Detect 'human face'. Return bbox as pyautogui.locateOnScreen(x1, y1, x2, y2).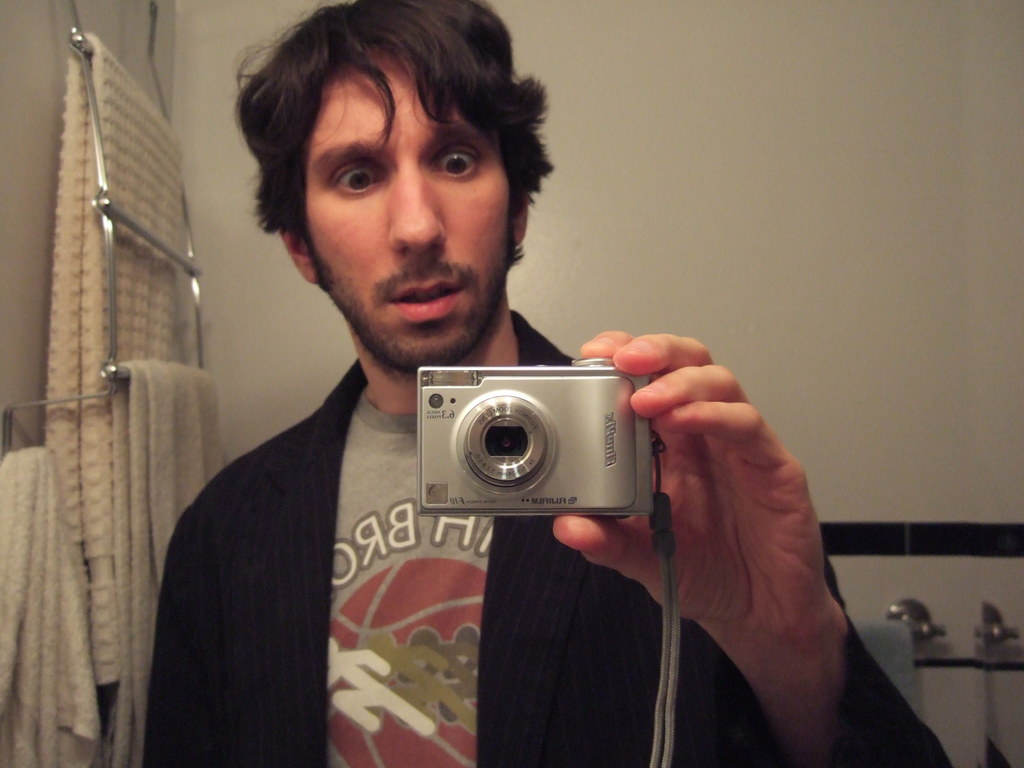
pyautogui.locateOnScreen(302, 35, 511, 372).
